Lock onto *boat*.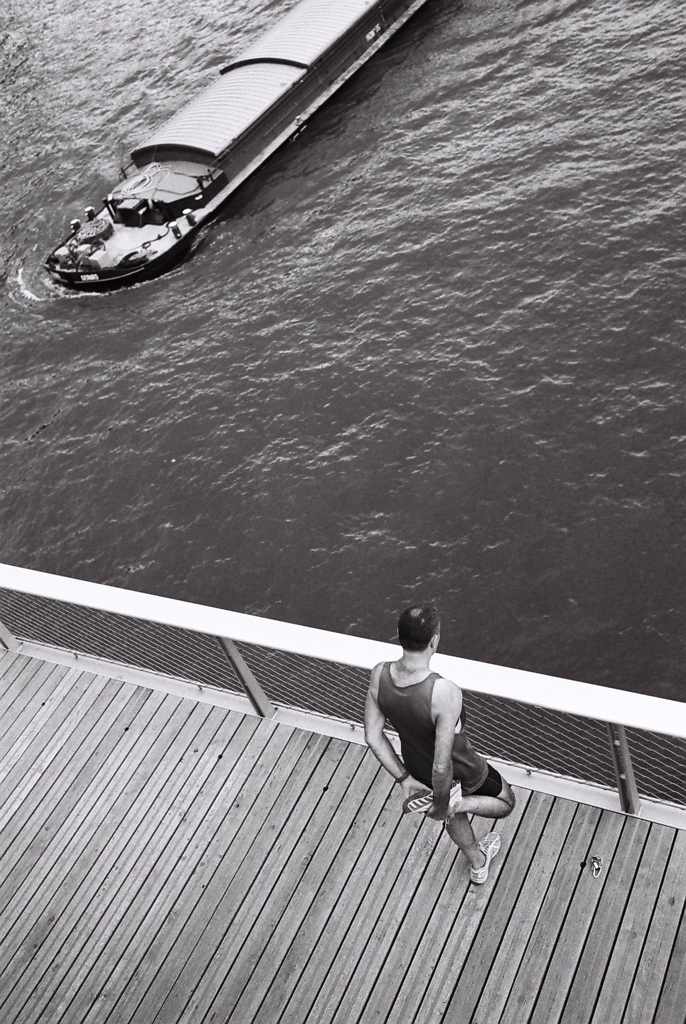
Locked: {"x1": 40, "y1": 0, "x2": 434, "y2": 294}.
